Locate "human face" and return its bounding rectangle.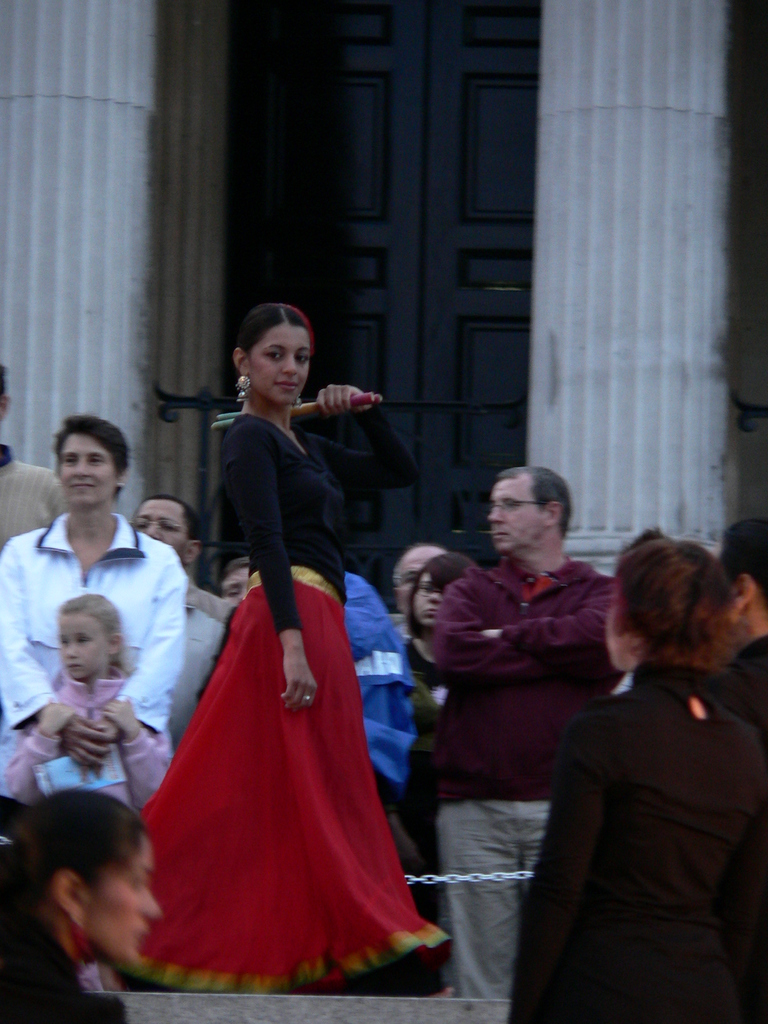
[x1=217, y1=567, x2=247, y2=597].
